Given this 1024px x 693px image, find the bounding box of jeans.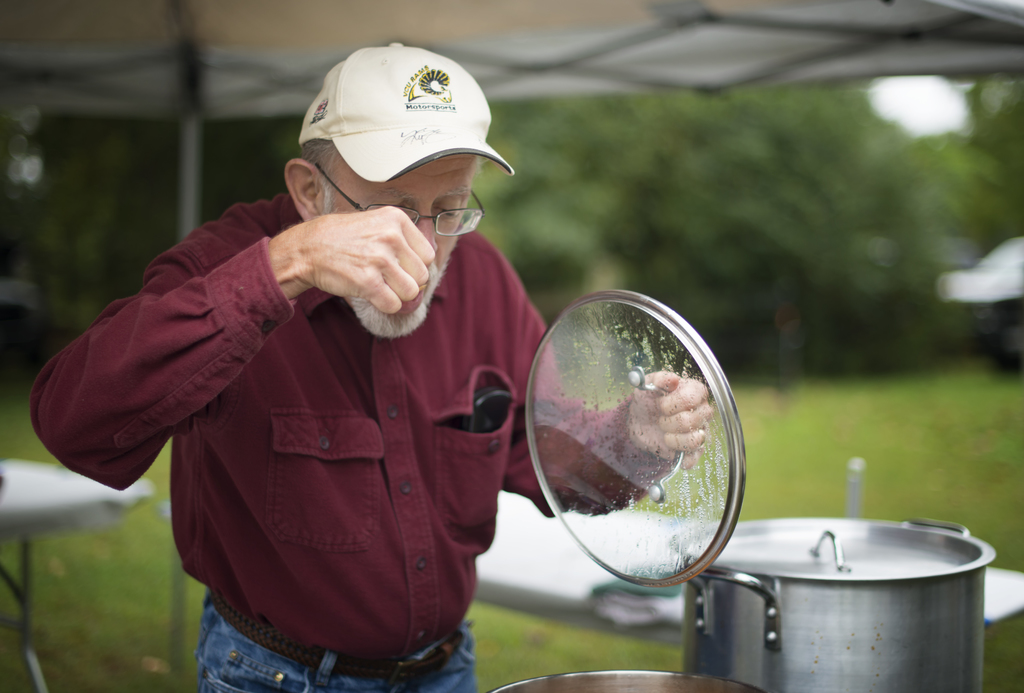
x1=194, y1=640, x2=482, y2=692.
